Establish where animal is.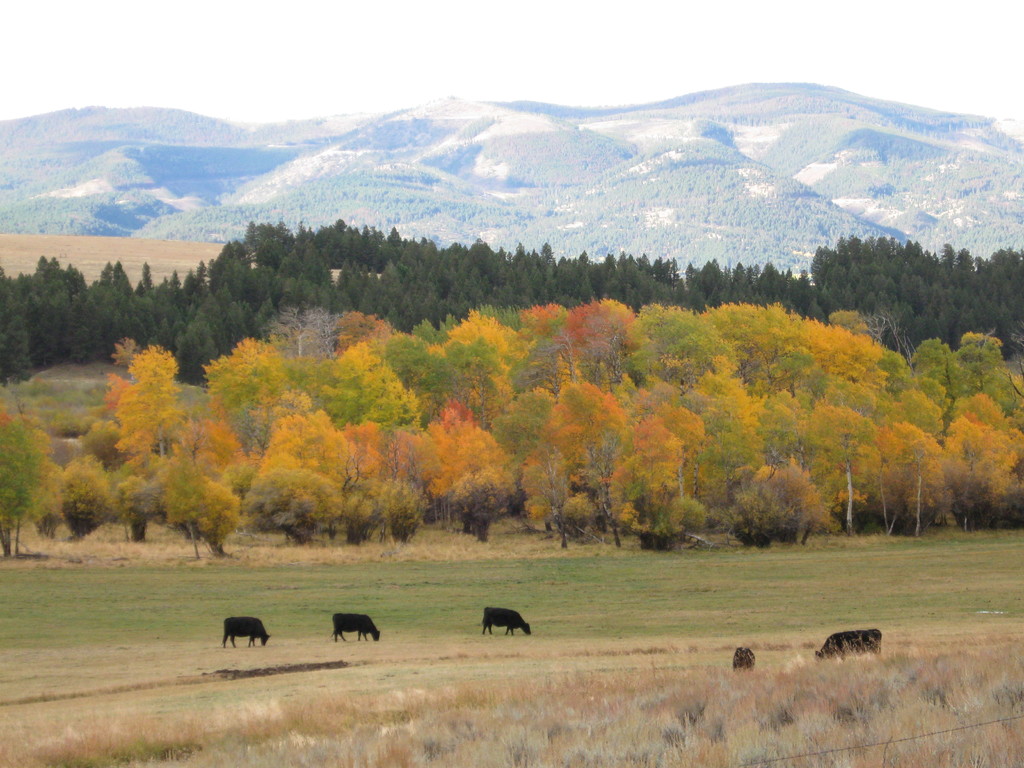
Established at l=812, t=625, r=883, b=662.
